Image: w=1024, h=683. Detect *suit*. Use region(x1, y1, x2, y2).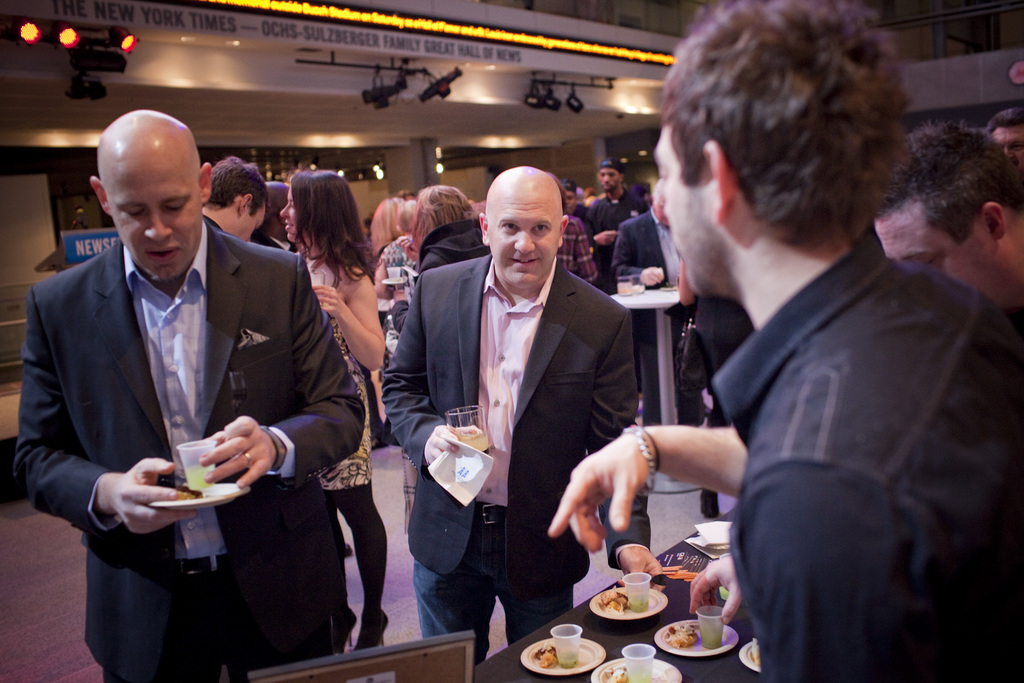
region(612, 207, 689, 427).
